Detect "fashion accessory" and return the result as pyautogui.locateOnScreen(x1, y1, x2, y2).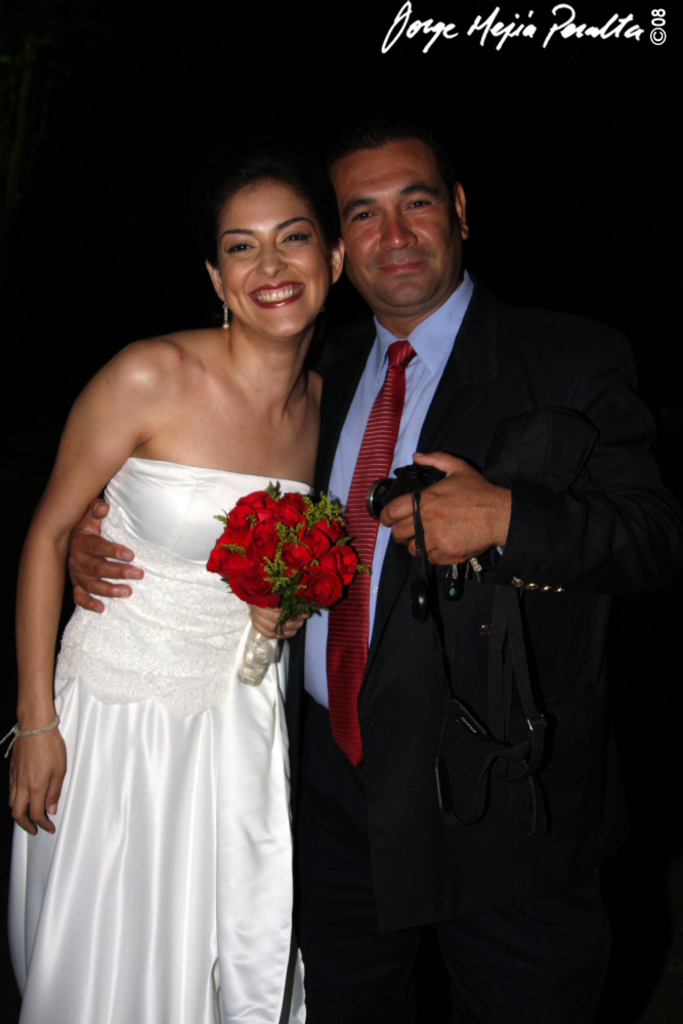
pyautogui.locateOnScreen(0, 716, 58, 759).
